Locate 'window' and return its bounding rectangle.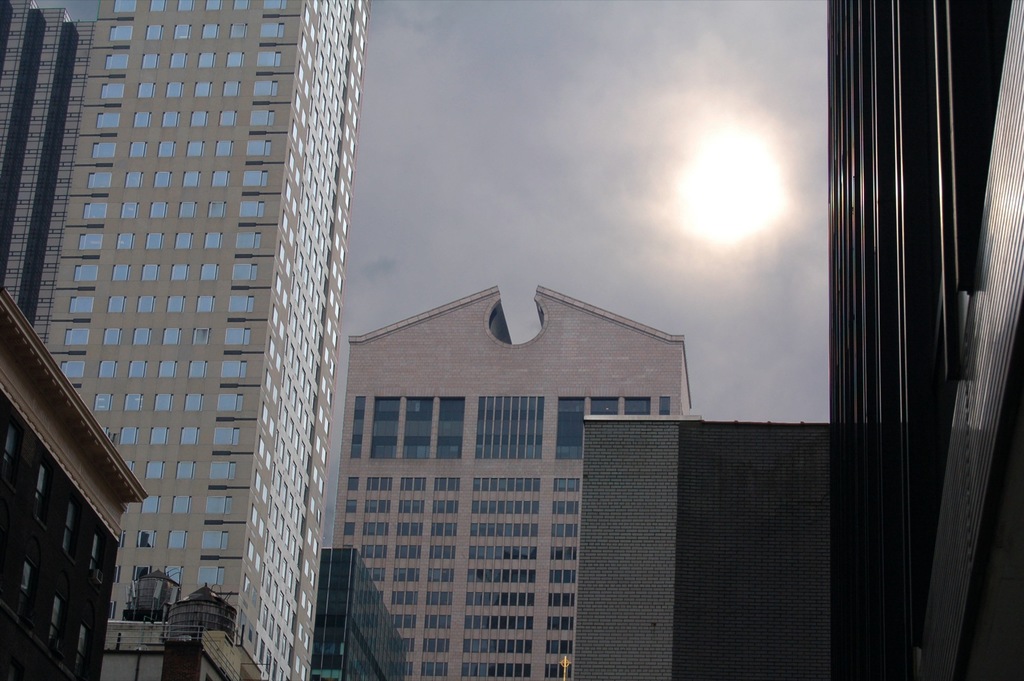
61:326:90:346.
